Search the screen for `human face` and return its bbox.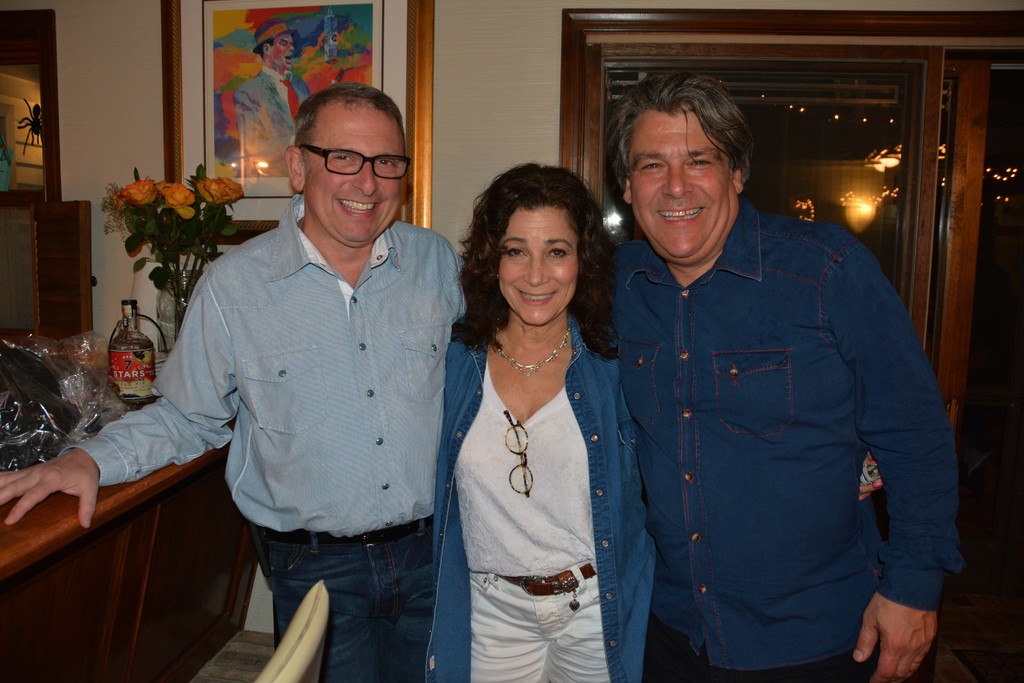
Found: locate(486, 199, 580, 318).
